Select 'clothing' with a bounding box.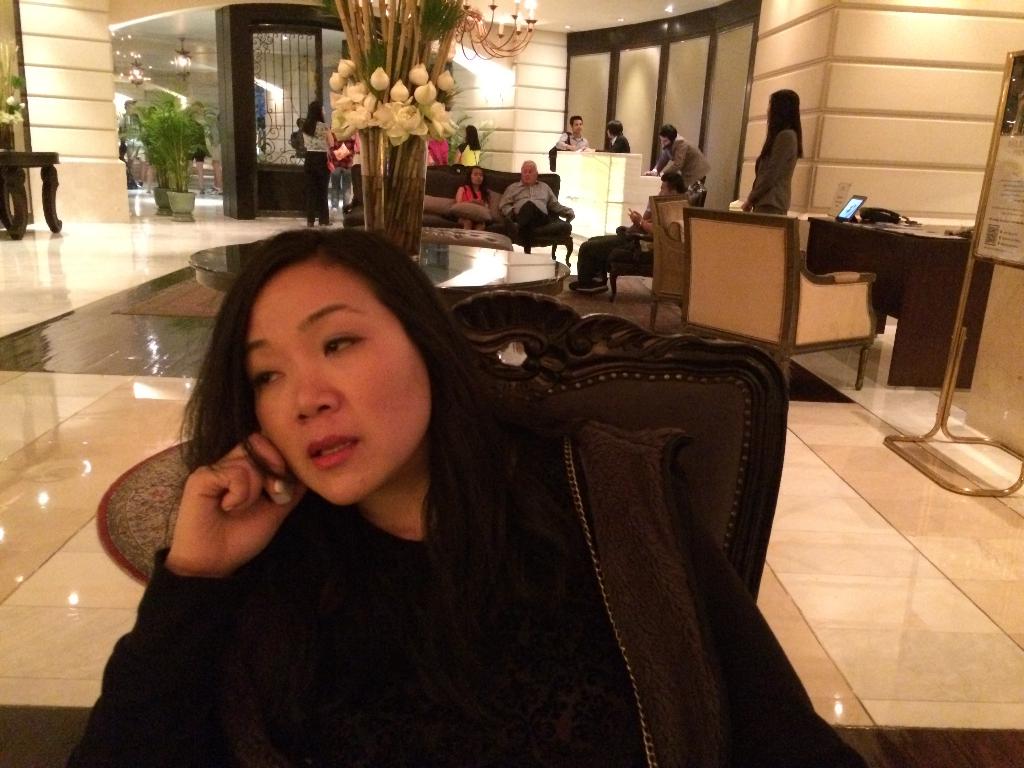
[456, 185, 491, 230].
